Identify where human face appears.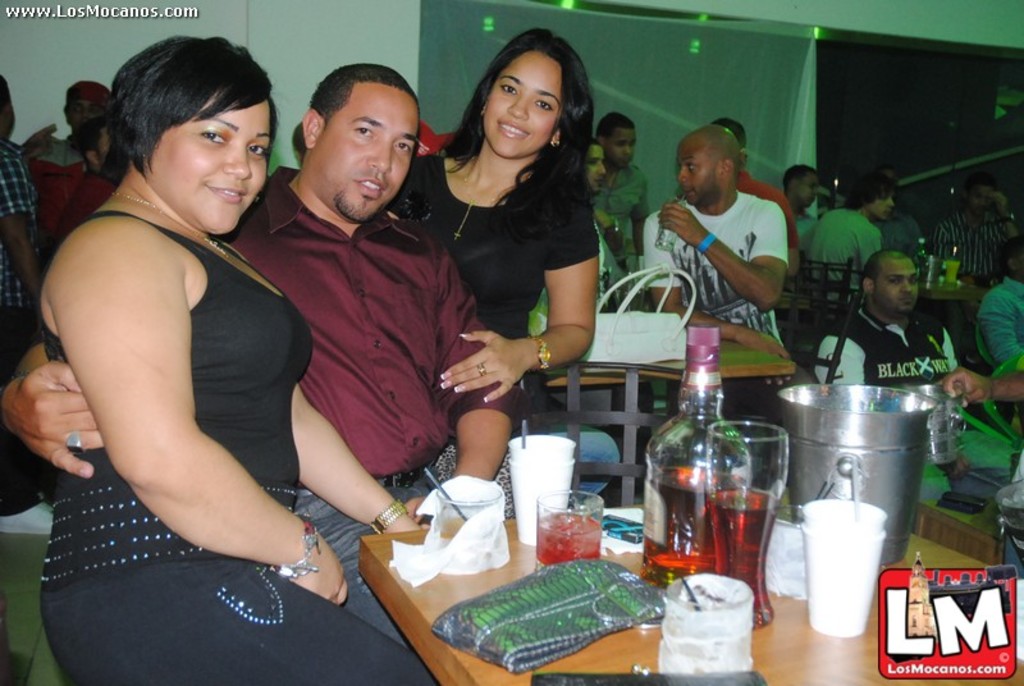
Appears at l=145, t=101, r=270, b=237.
